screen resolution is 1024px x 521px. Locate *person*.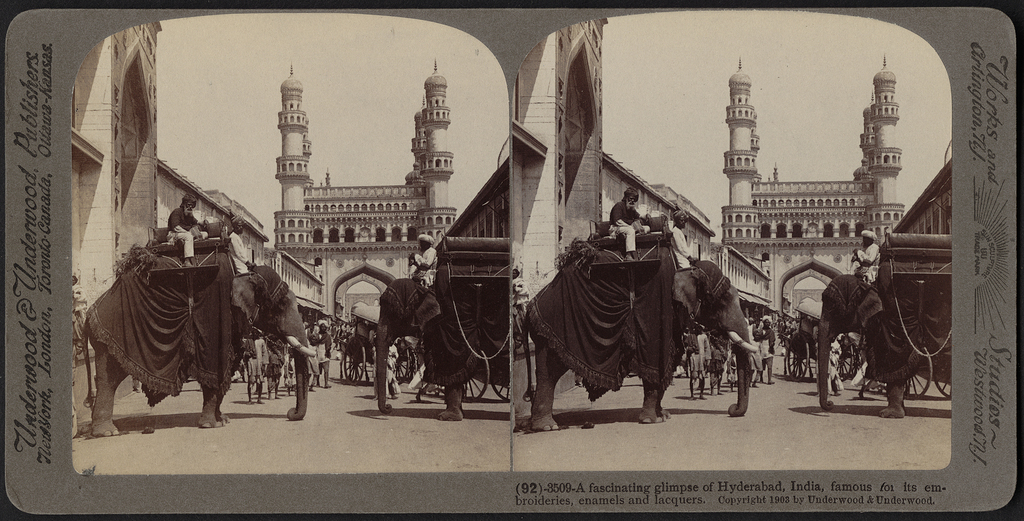
region(686, 313, 778, 396).
